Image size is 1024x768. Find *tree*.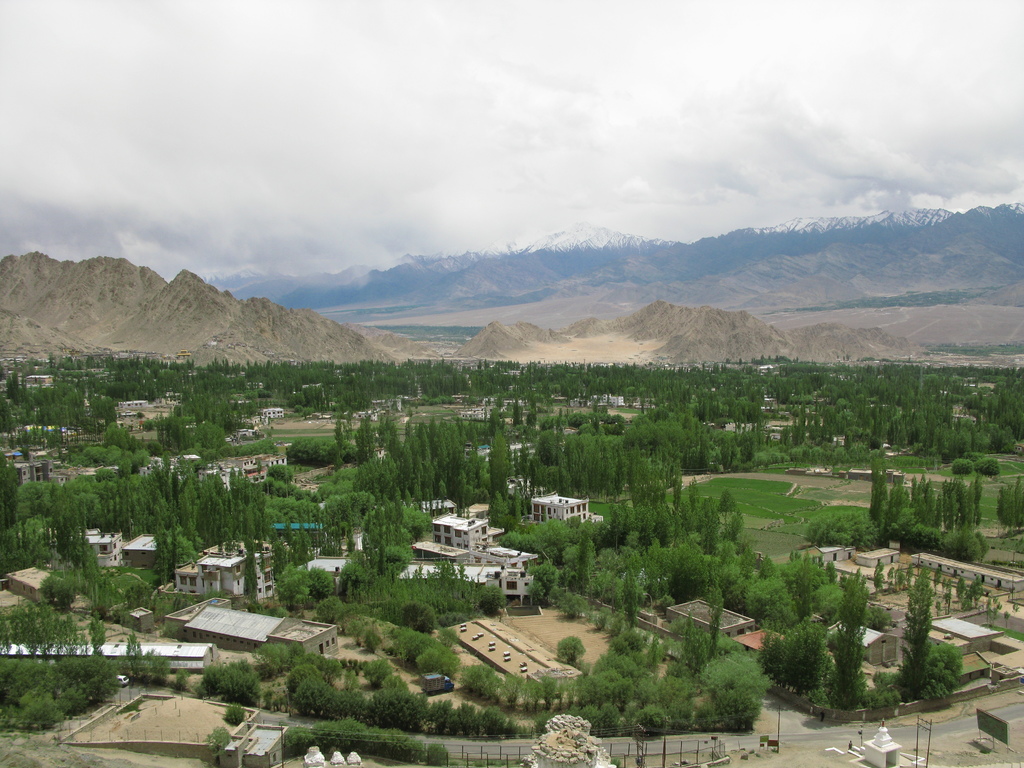
box(274, 561, 332, 622).
